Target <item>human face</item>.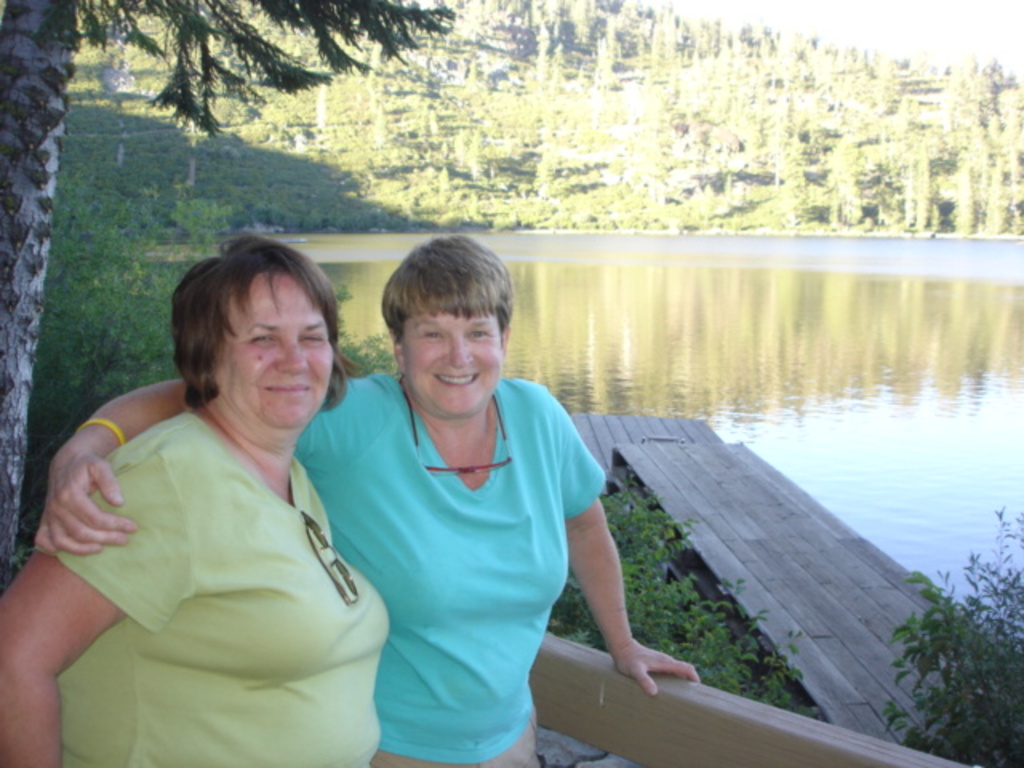
Target region: left=395, top=301, right=502, bottom=411.
